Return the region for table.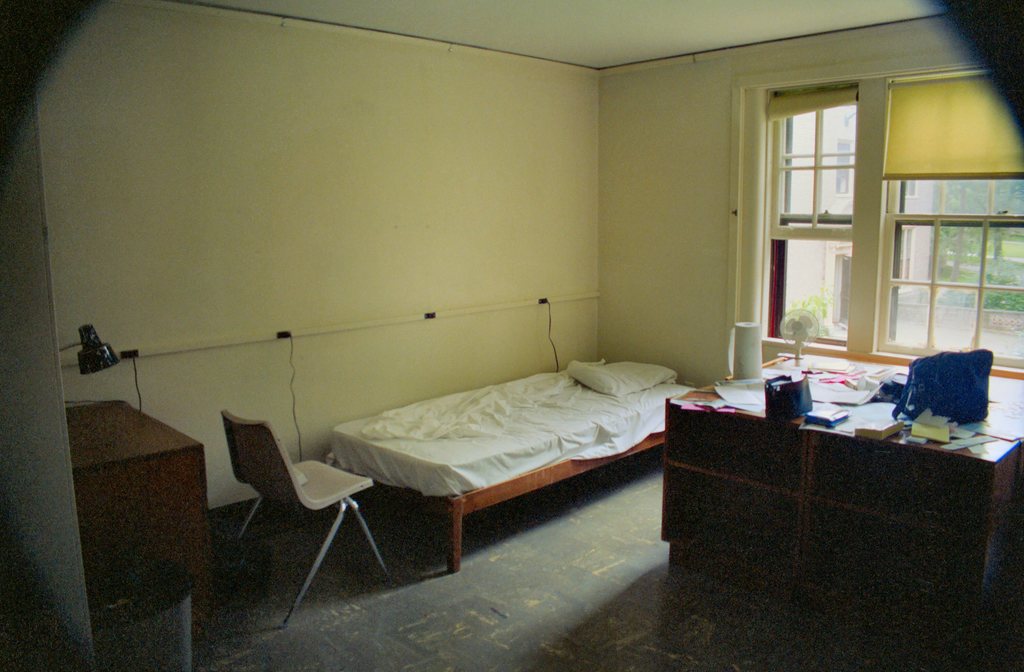
642 361 1017 650.
